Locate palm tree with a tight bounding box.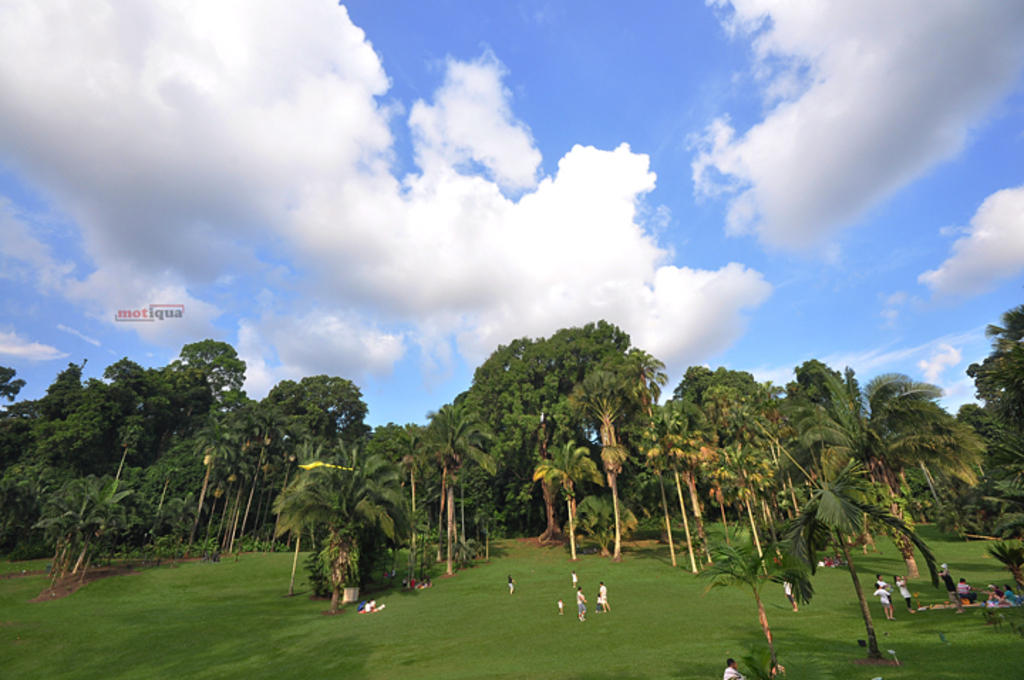
{"left": 0, "top": 384, "right": 108, "bottom": 585}.
